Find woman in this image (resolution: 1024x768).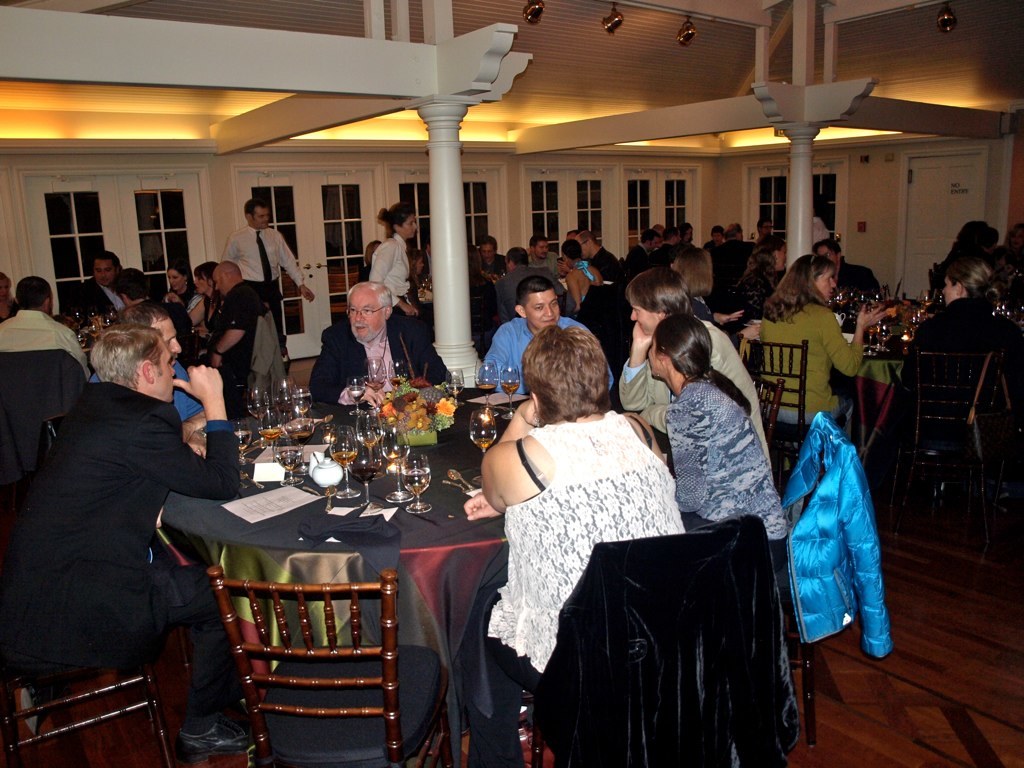
<region>170, 259, 225, 347</region>.
